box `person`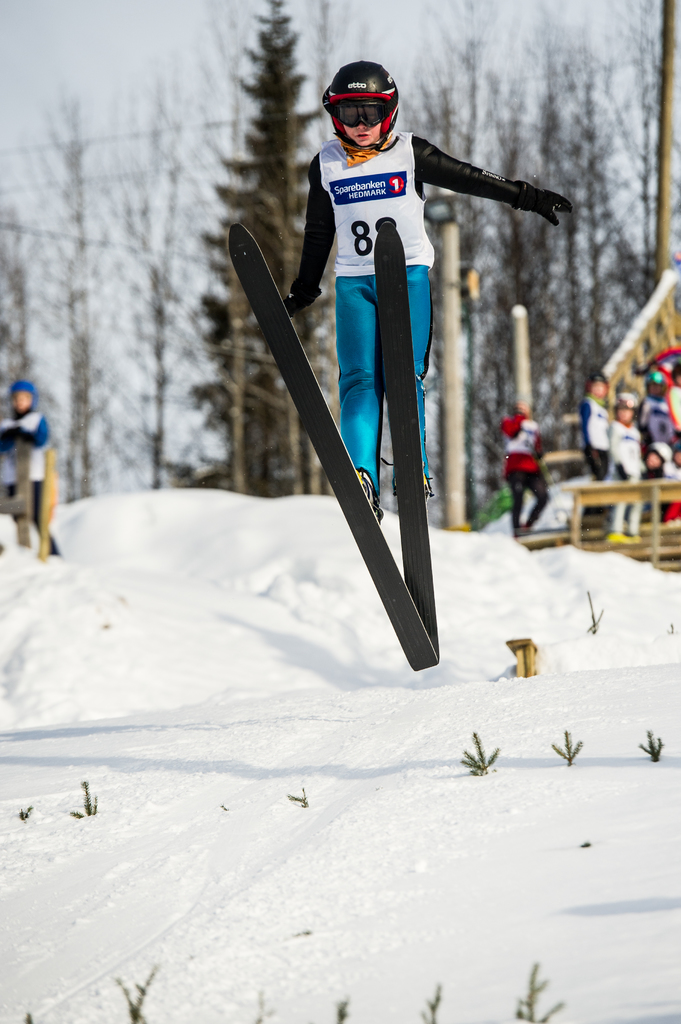
{"x1": 0, "y1": 381, "x2": 68, "y2": 557}
